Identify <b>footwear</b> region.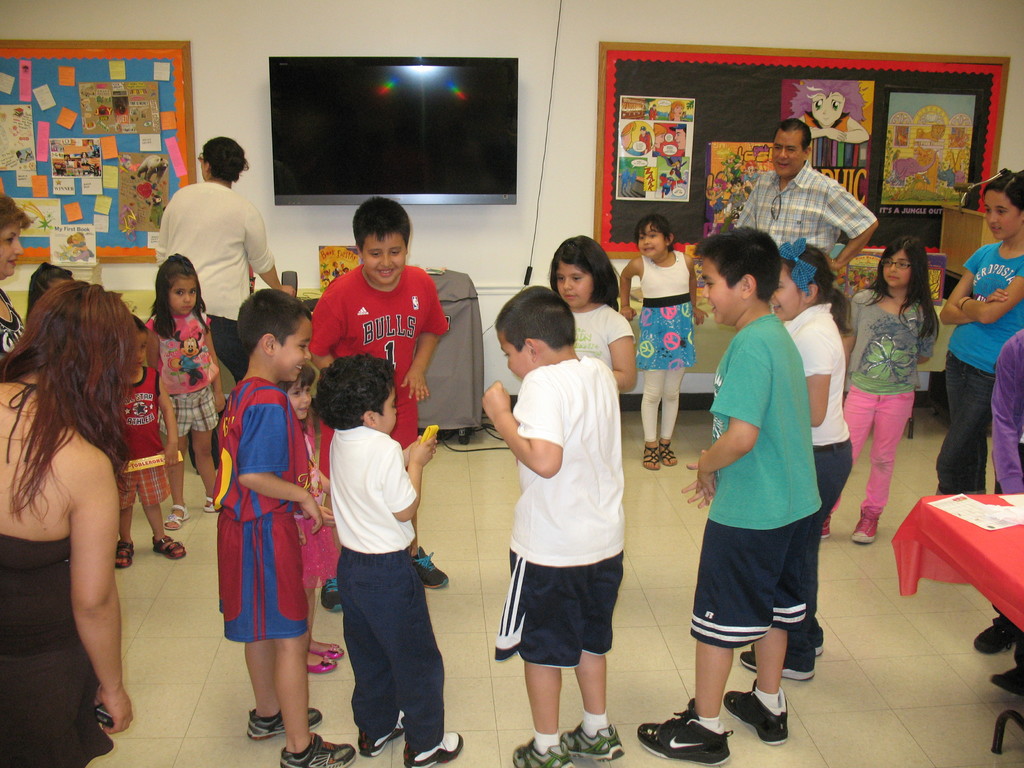
Region: <bbox>206, 496, 218, 515</bbox>.
